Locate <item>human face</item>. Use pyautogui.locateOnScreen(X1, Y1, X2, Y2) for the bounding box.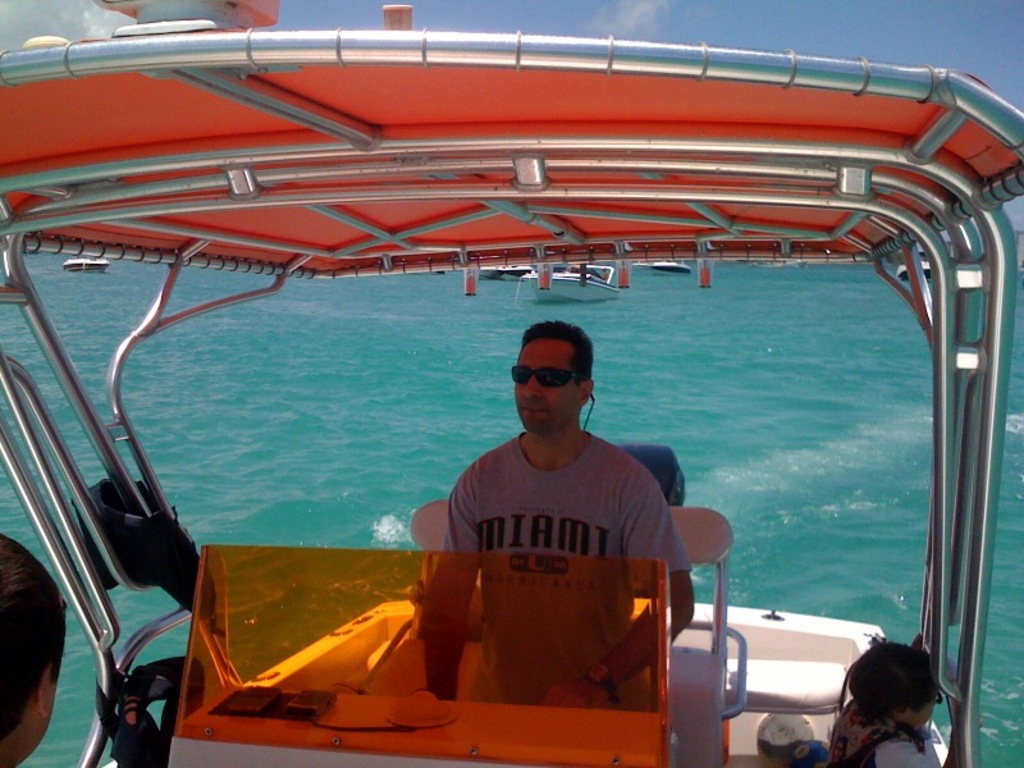
pyautogui.locateOnScreen(509, 346, 580, 438).
